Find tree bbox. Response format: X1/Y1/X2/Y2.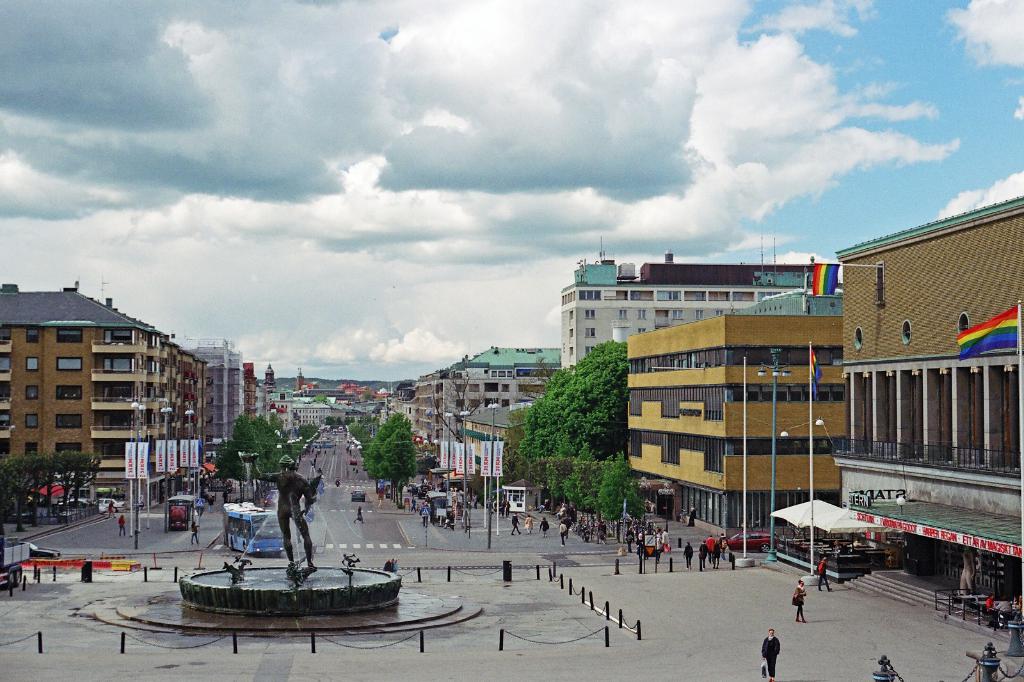
360/414/412/507.
